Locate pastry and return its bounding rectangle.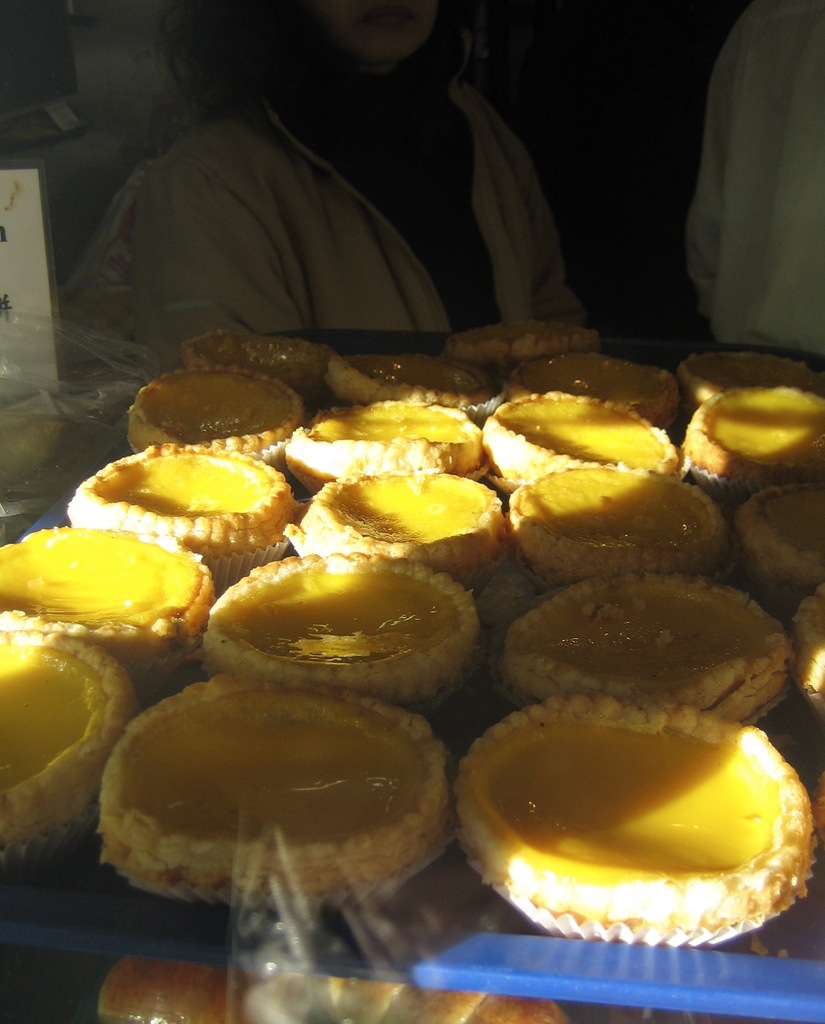
rect(788, 580, 824, 705).
